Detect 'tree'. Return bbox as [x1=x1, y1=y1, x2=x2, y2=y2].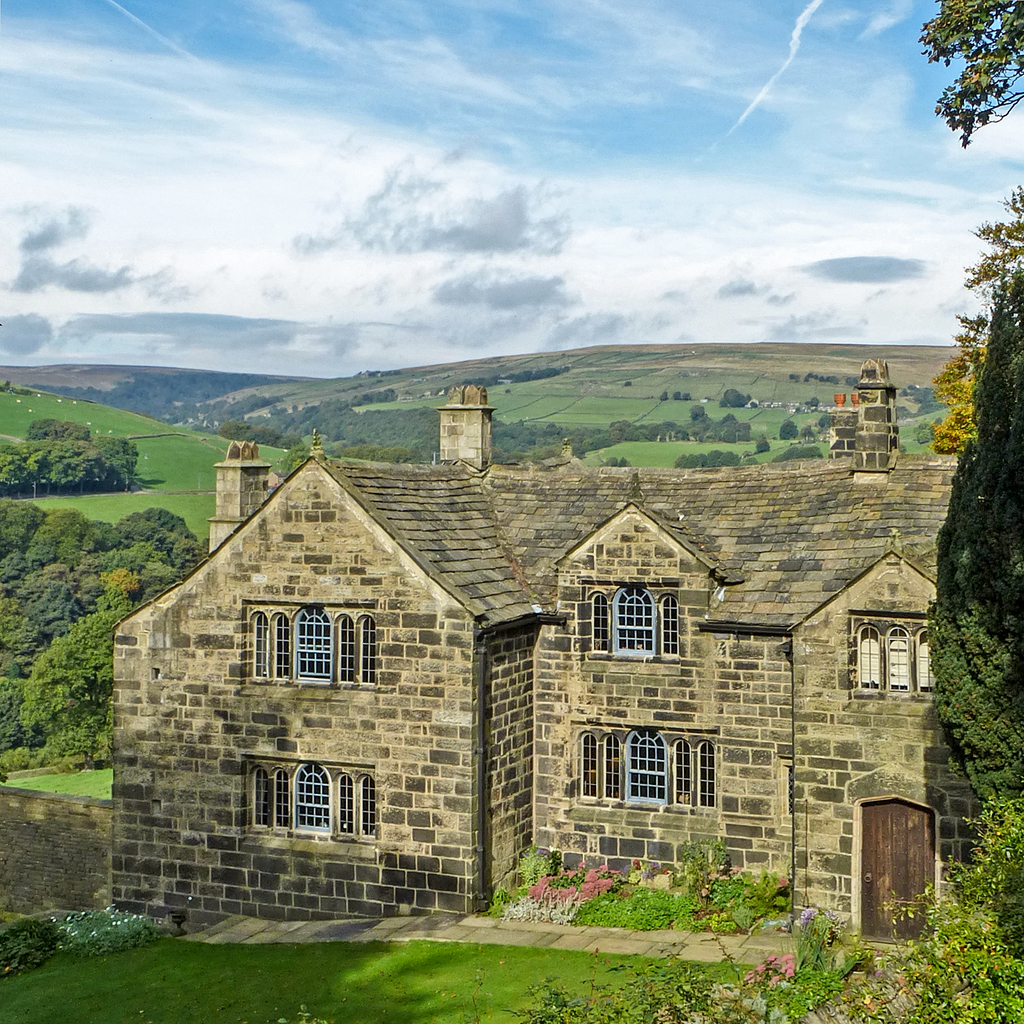
[x1=781, y1=420, x2=802, y2=440].
